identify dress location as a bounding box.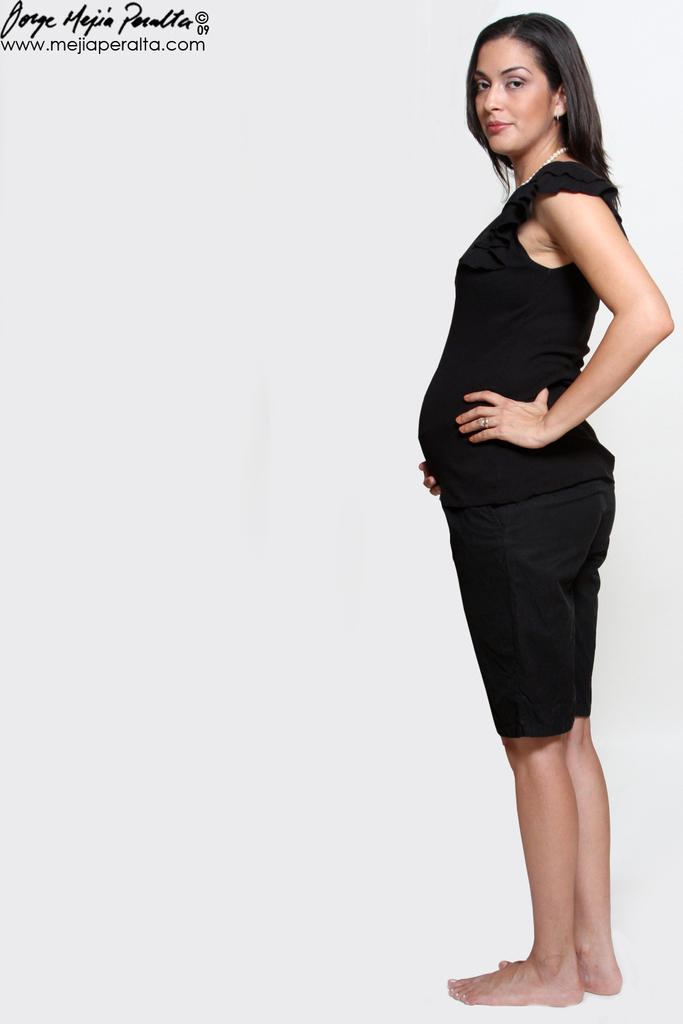
[x1=424, y1=190, x2=618, y2=672].
